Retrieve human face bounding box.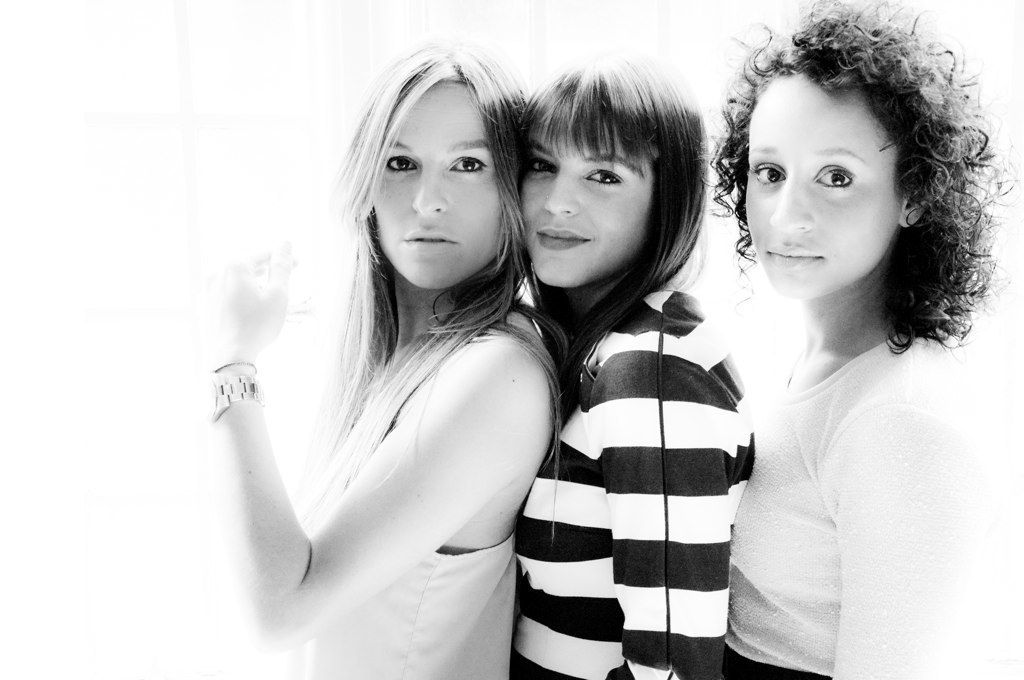
Bounding box: (x1=372, y1=74, x2=505, y2=290).
